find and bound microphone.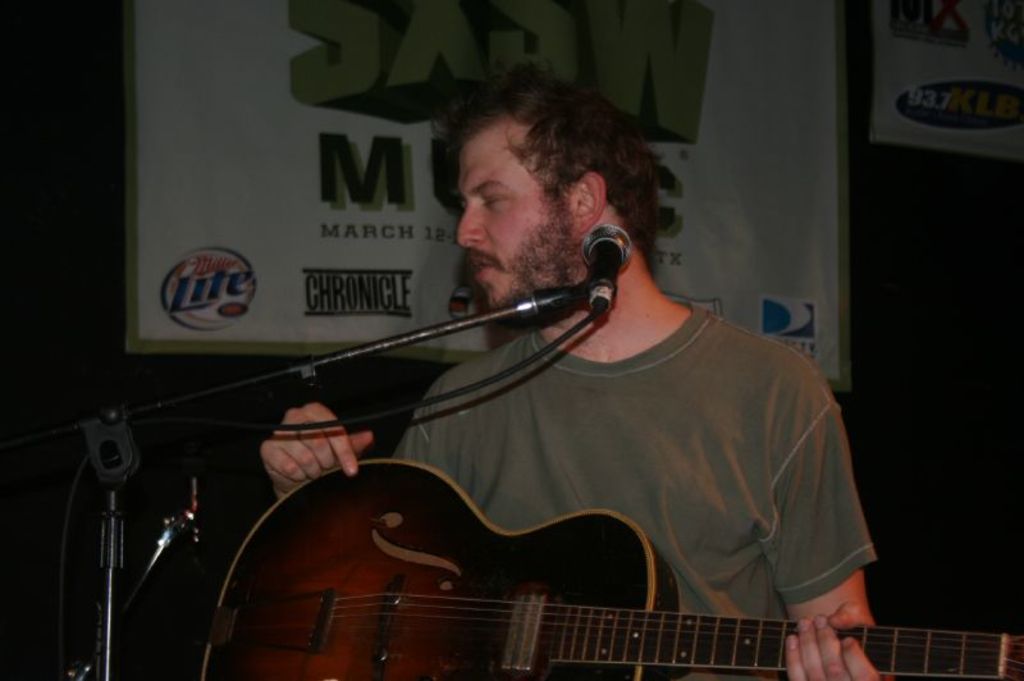
Bound: (x1=585, y1=220, x2=644, y2=323).
